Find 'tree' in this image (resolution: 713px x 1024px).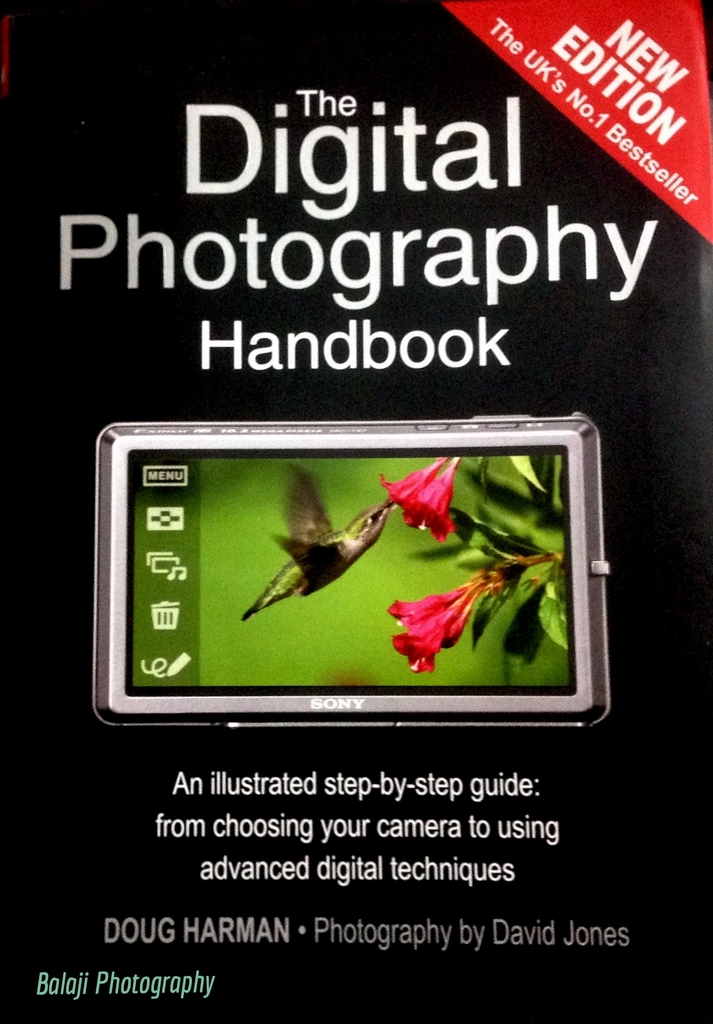
246,446,580,683.
